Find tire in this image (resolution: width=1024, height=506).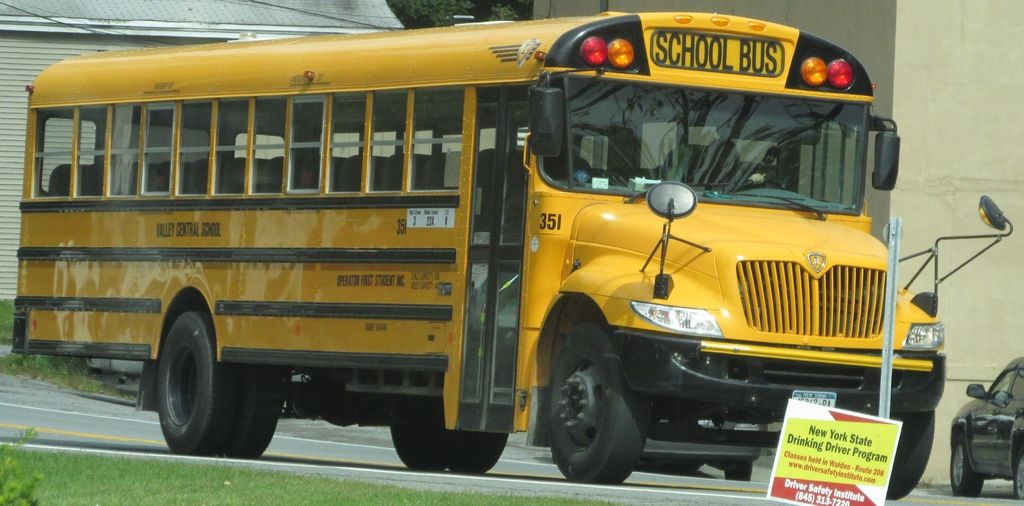
[left=540, top=322, right=655, bottom=492].
